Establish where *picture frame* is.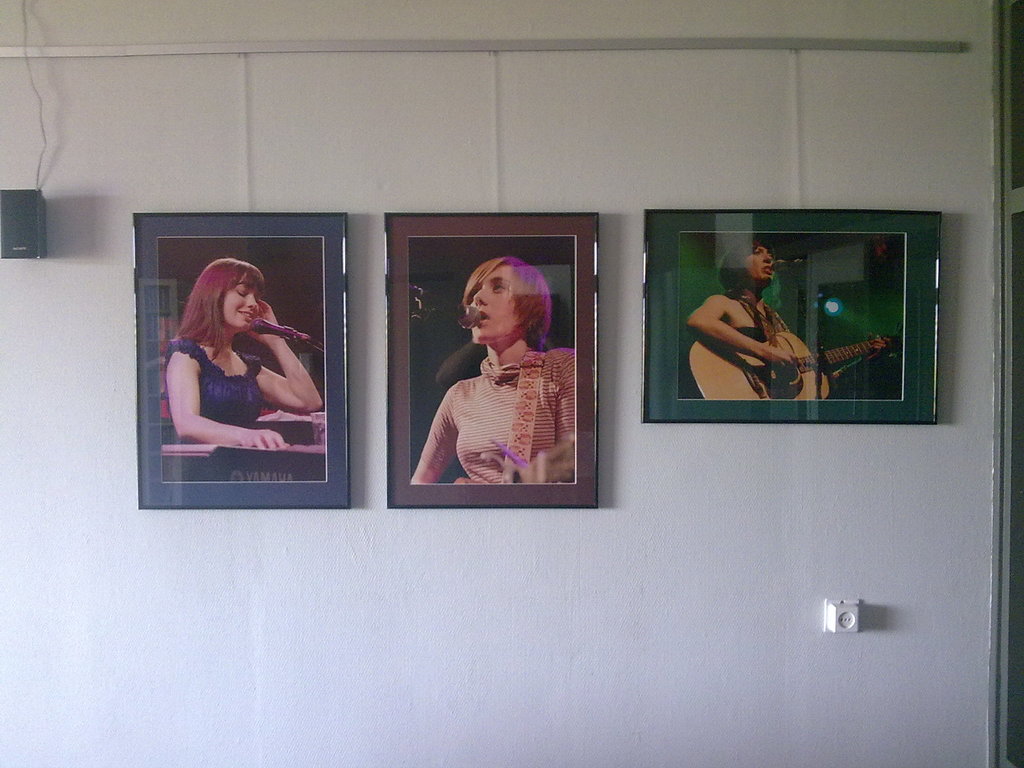
Established at BBox(131, 211, 355, 508).
